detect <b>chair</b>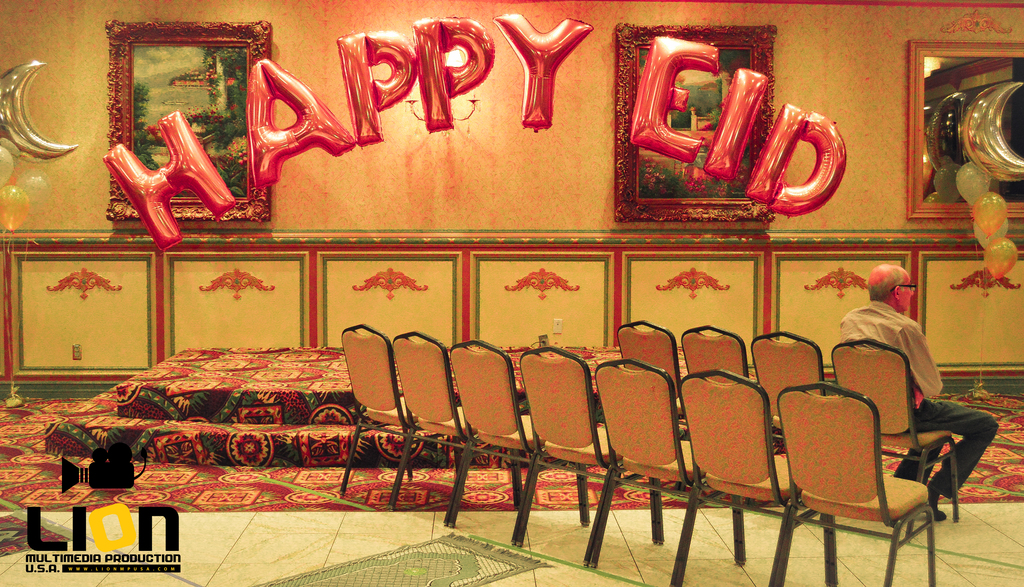
446,335,509,549
